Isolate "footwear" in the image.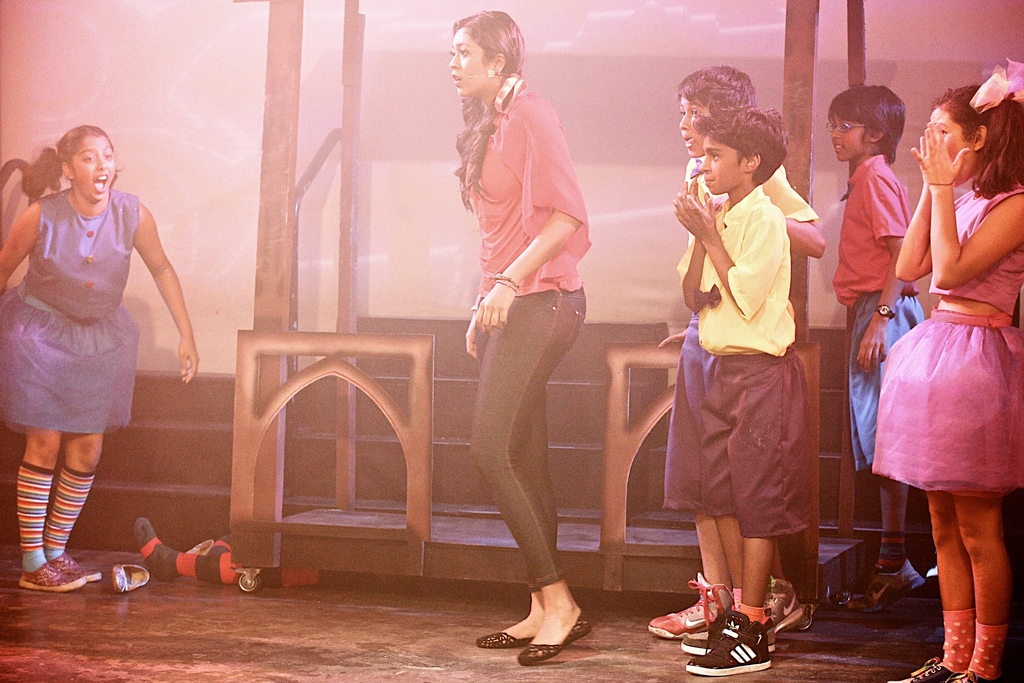
Isolated region: (x1=50, y1=552, x2=104, y2=581).
